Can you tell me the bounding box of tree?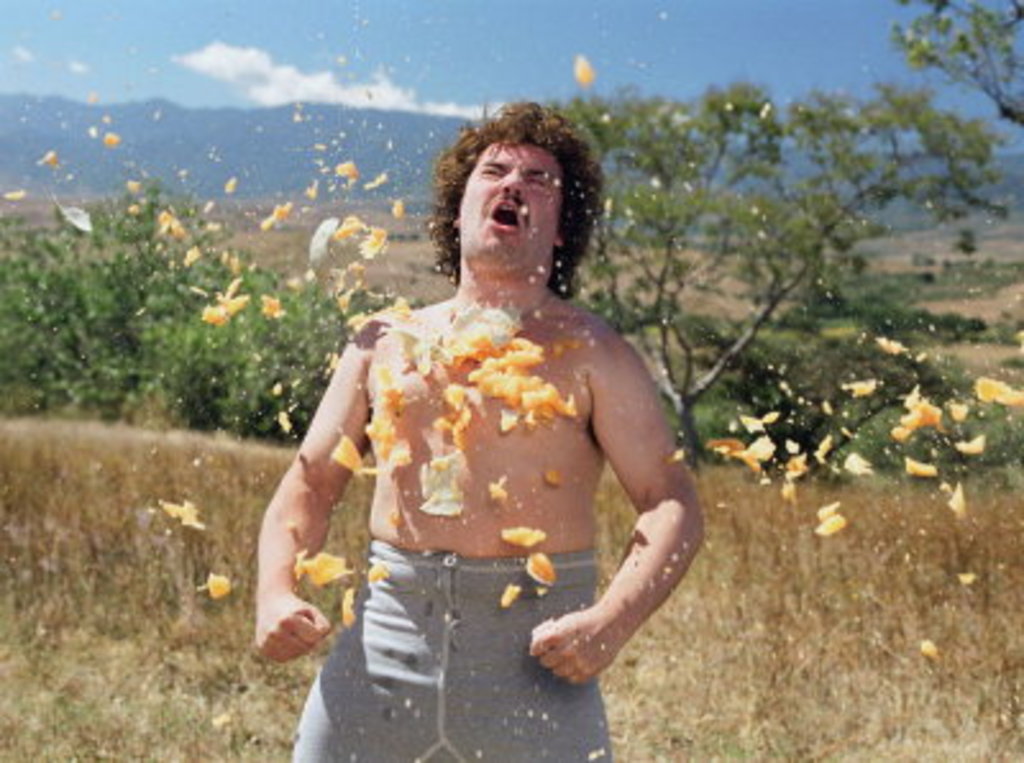
791/259/947/335.
